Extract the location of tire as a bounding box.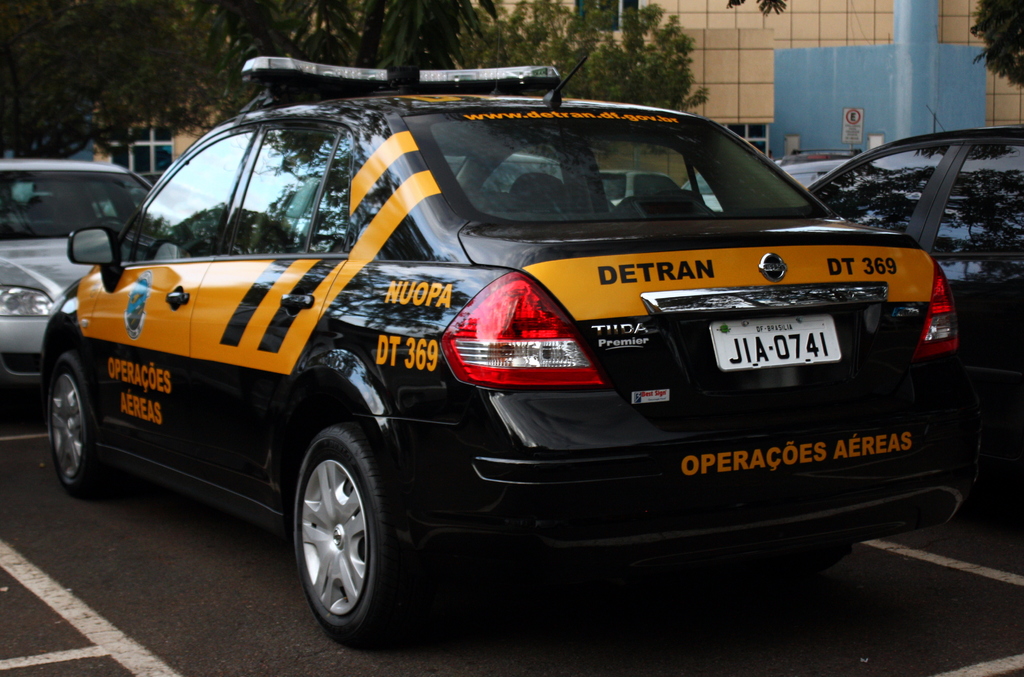
locate(49, 354, 104, 498).
